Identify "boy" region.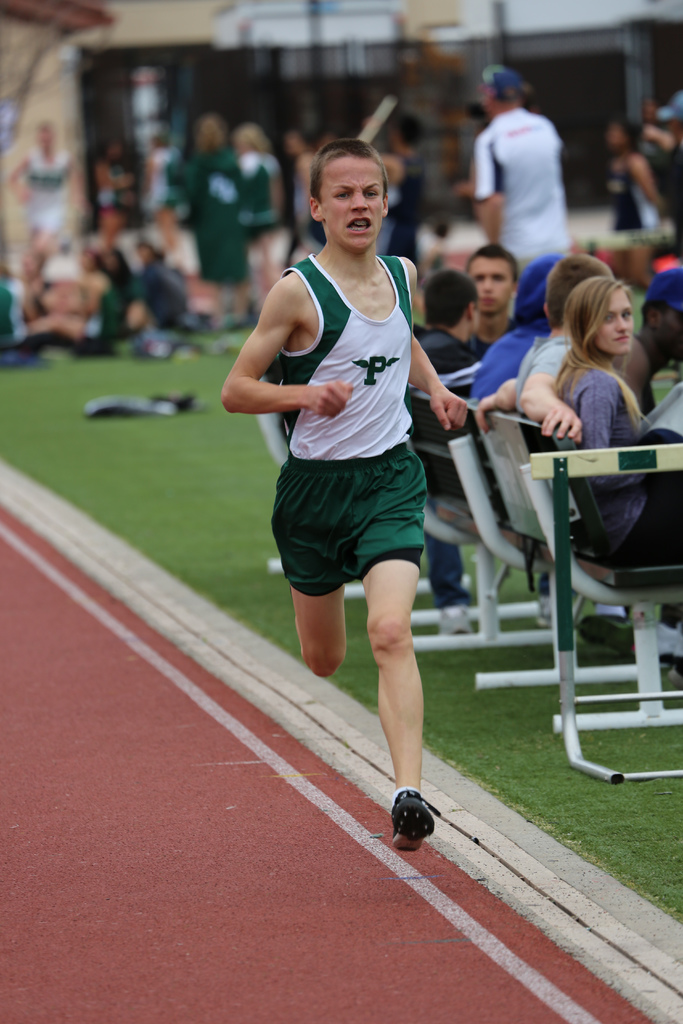
Region: (x1=465, y1=245, x2=521, y2=363).
